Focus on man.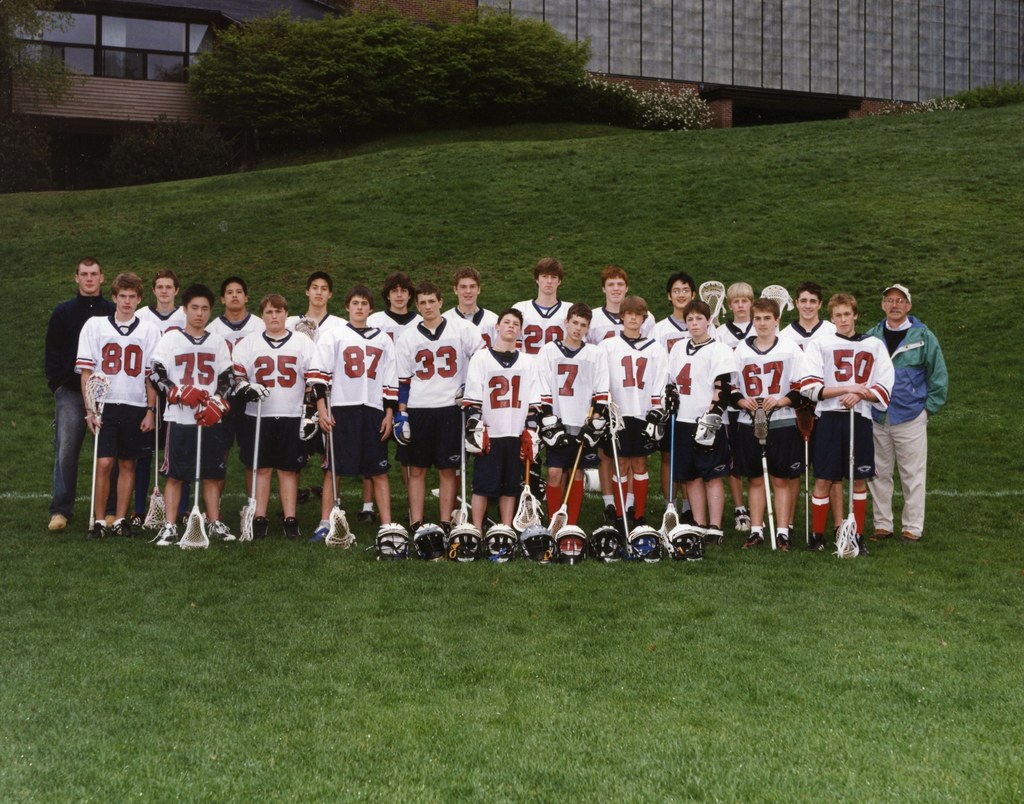
Focused at l=636, t=266, r=697, b=368.
